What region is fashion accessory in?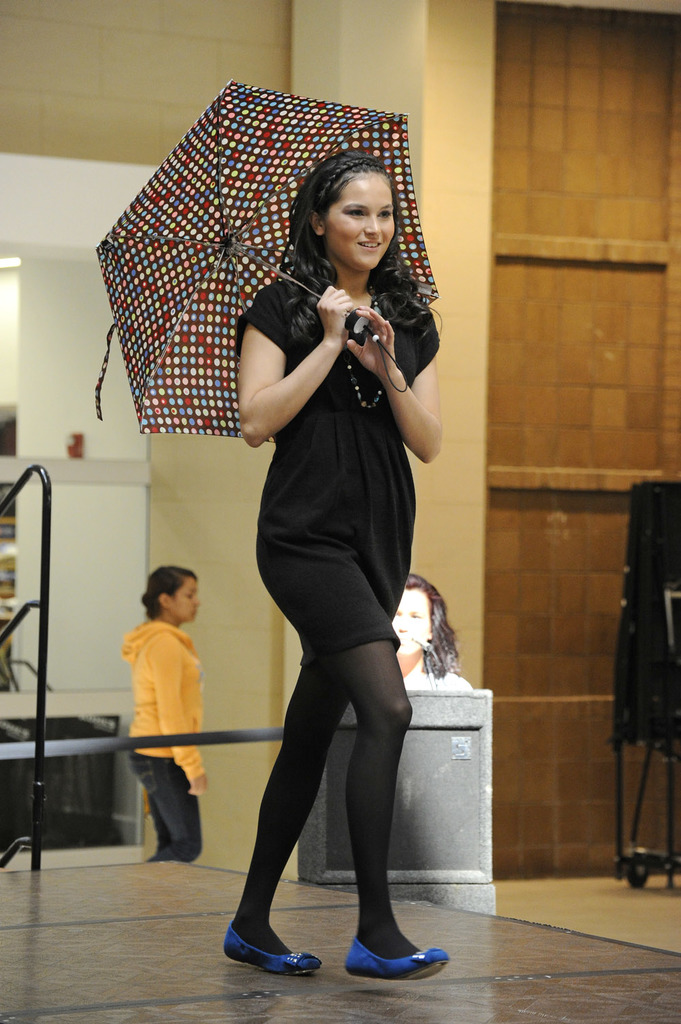
341:345:387:409.
